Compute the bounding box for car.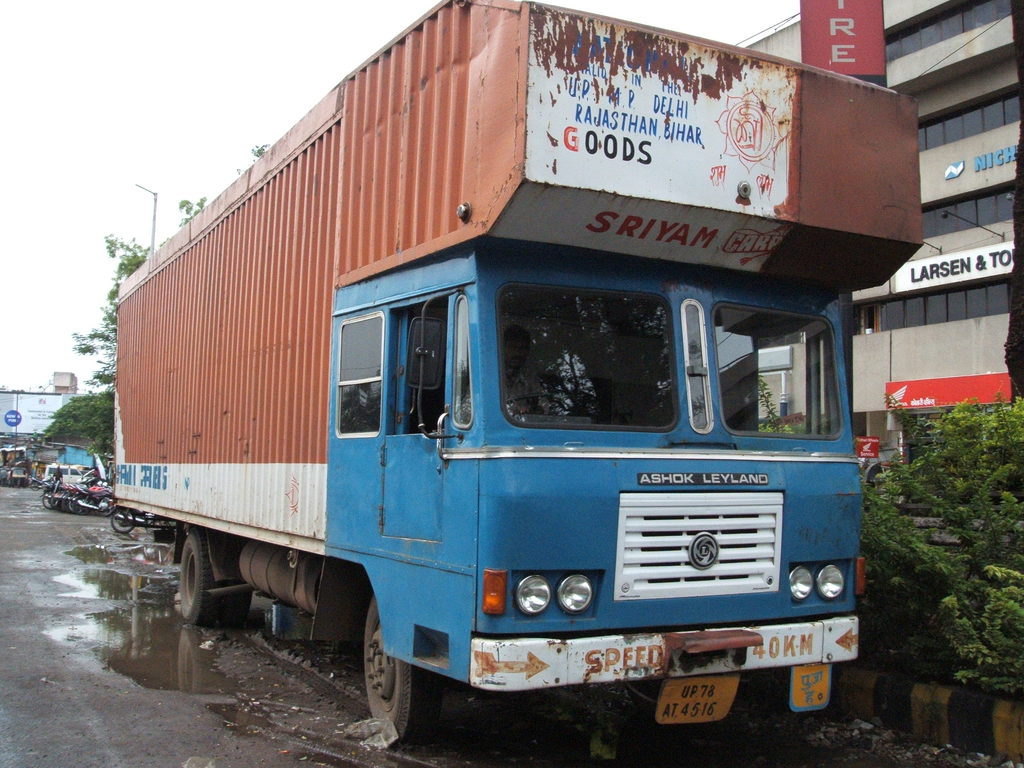
44 464 98 485.
